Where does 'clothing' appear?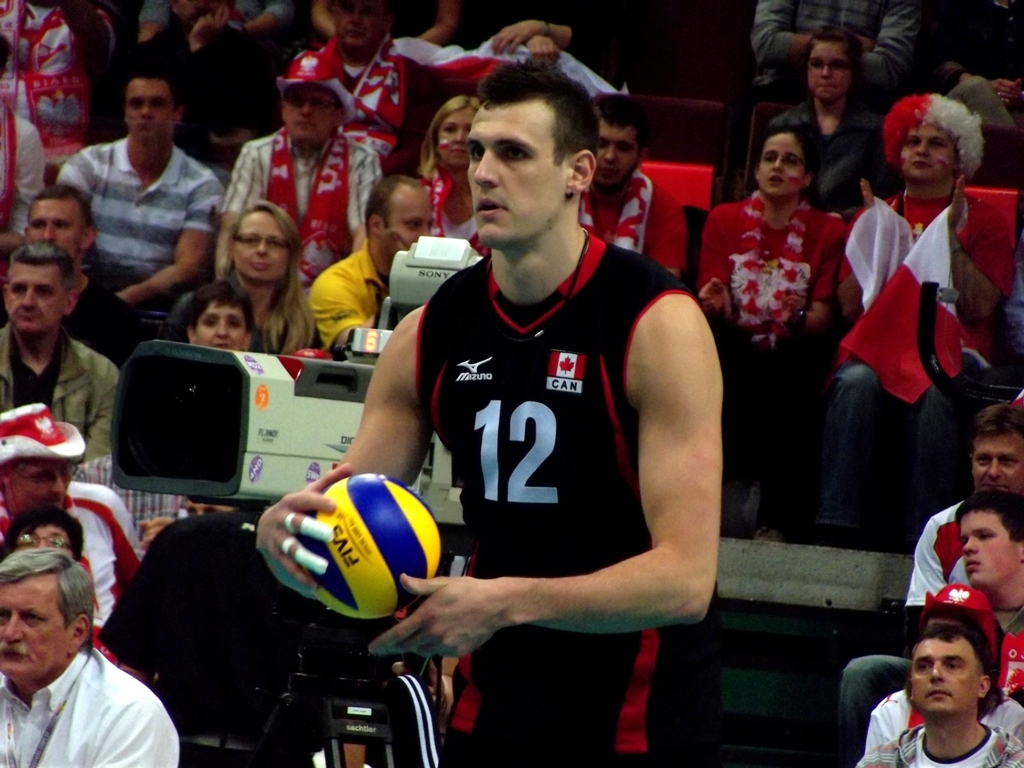
Appears at (61, 143, 222, 344).
